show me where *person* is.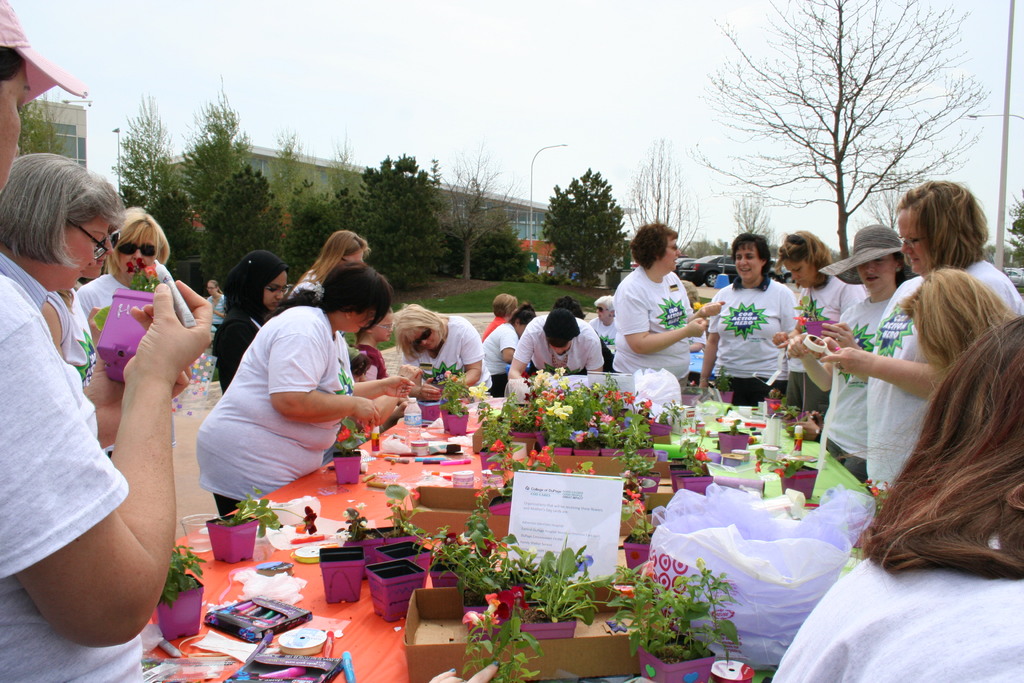
*person* is at 611 223 726 390.
